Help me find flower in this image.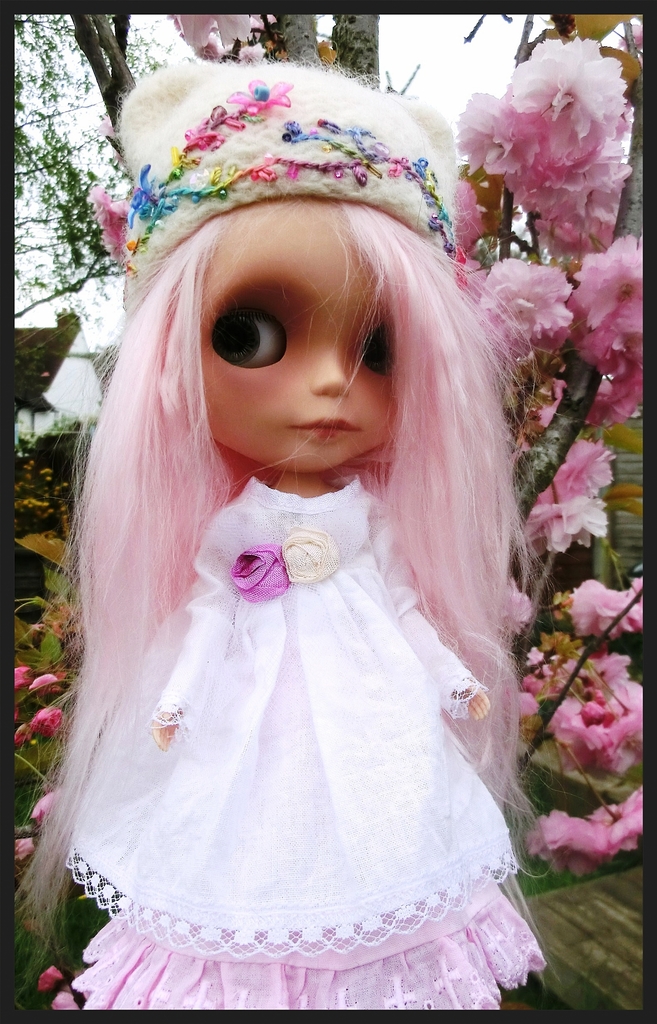
Found it: [281, 531, 337, 579].
